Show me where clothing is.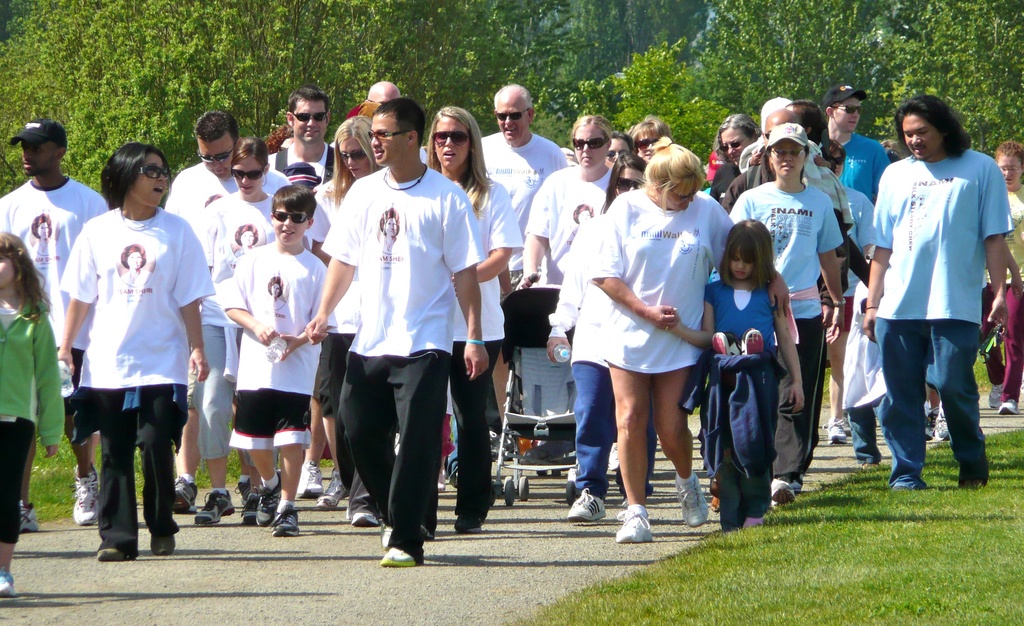
clothing is at [left=544, top=215, right=655, bottom=494].
